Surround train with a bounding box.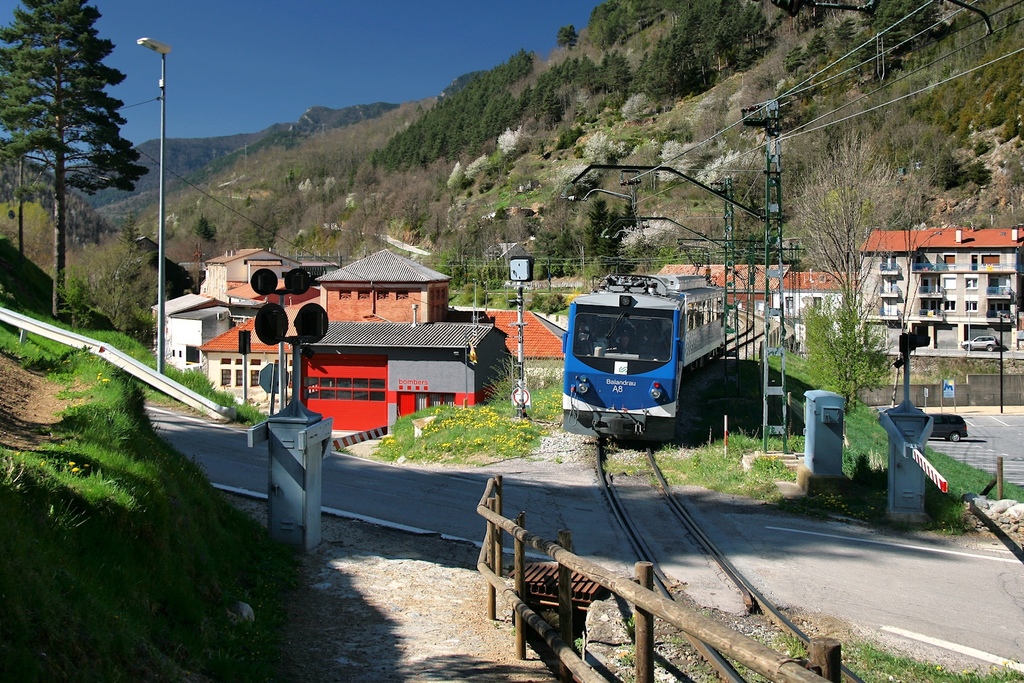
bbox=(559, 255, 736, 454).
